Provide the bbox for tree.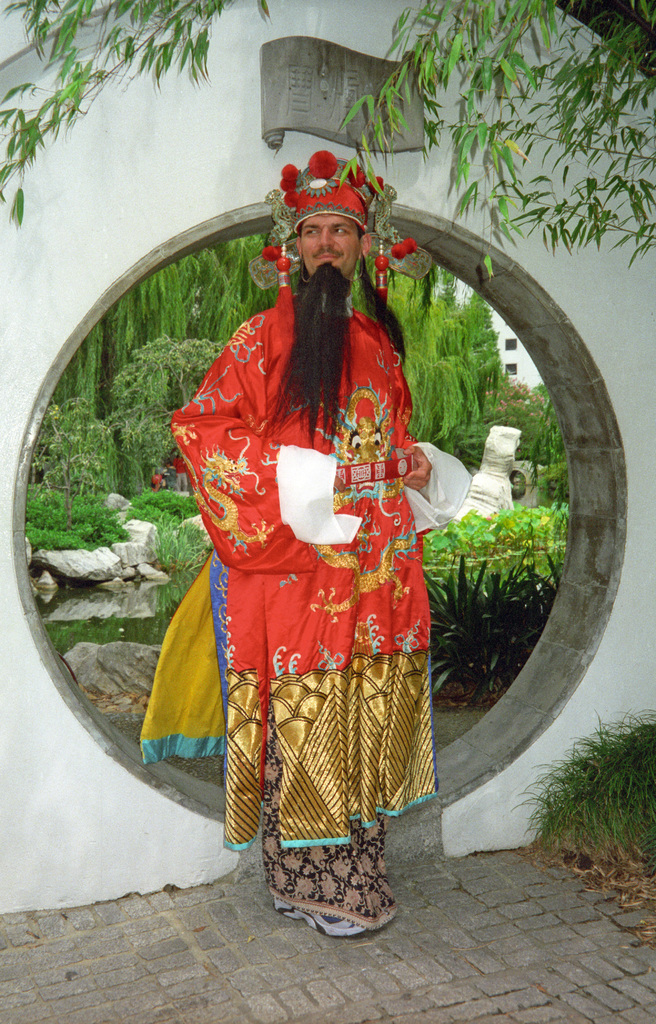
{"left": 33, "top": 399, "right": 119, "bottom": 518}.
